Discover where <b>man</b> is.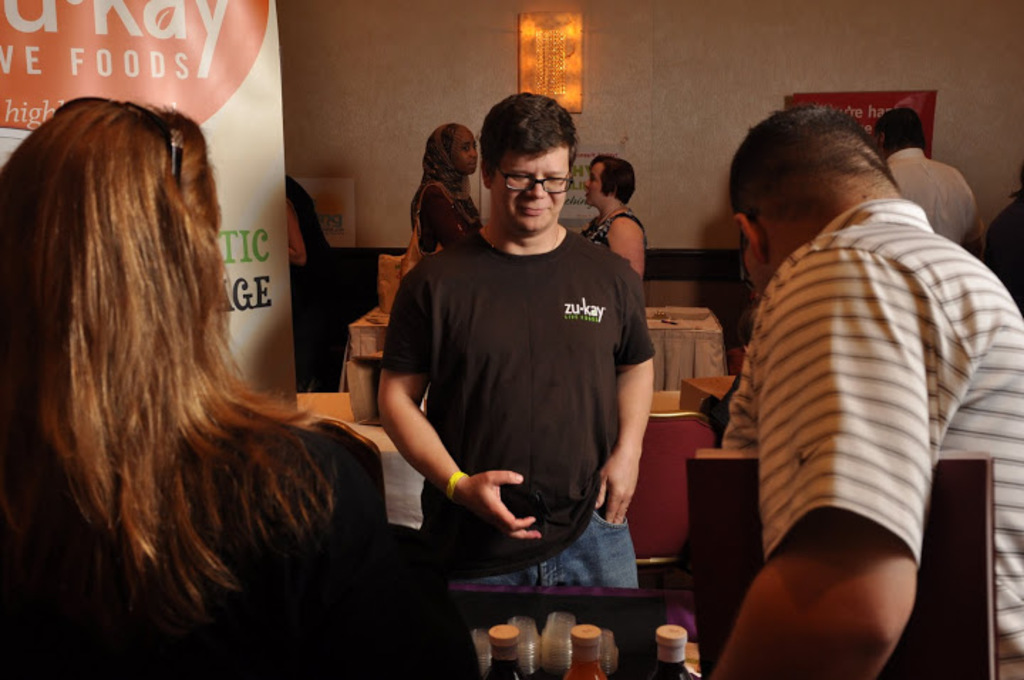
Discovered at <region>690, 100, 1023, 679</region>.
